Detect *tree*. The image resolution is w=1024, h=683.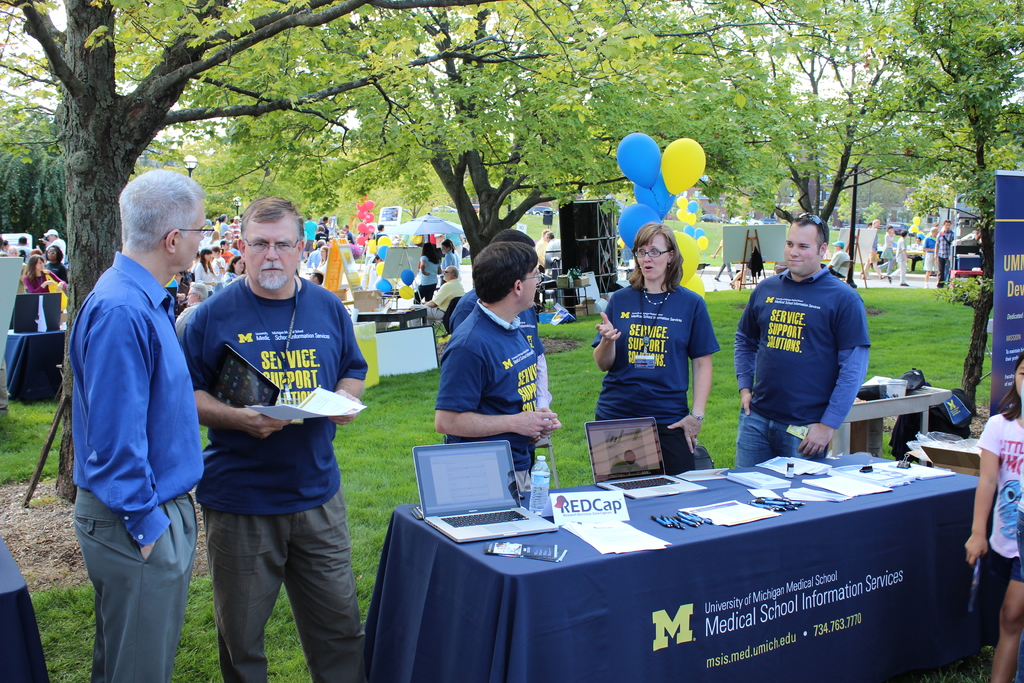
(0,89,70,251).
